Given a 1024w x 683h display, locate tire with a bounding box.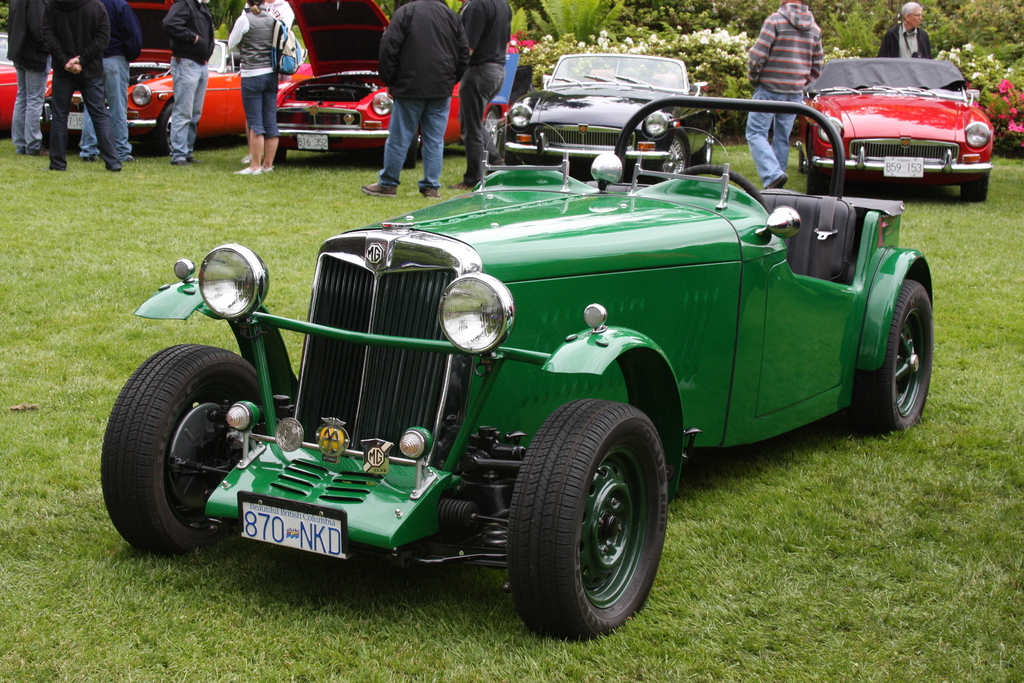
Located: [x1=505, y1=403, x2=672, y2=648].
